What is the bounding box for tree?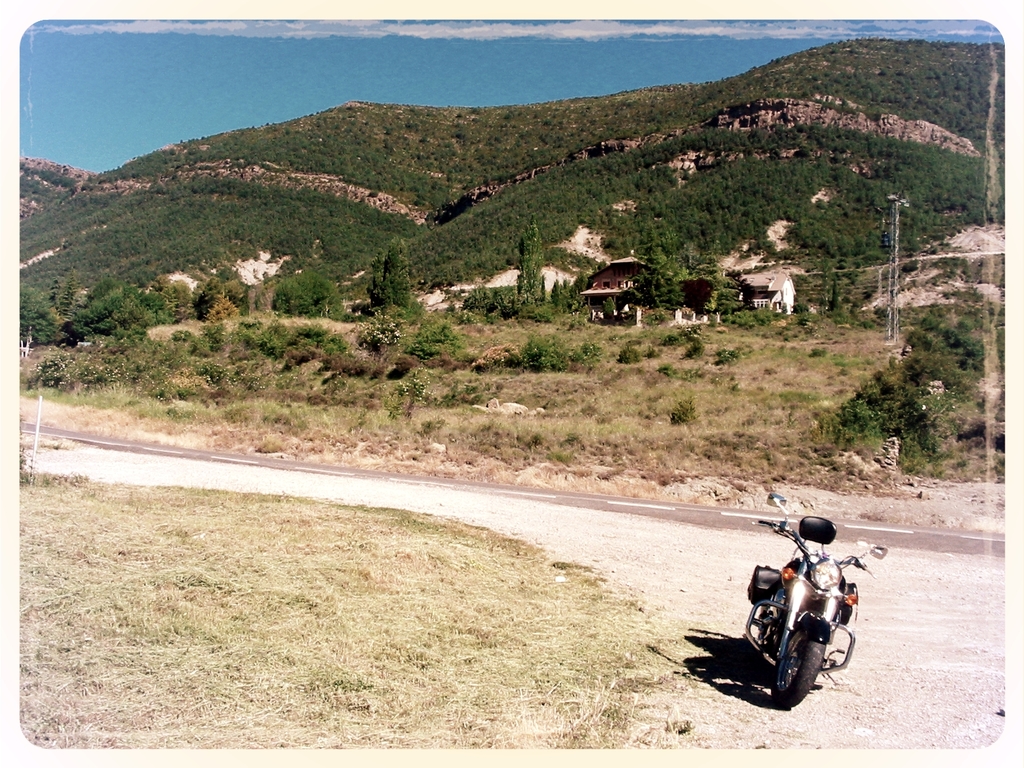
rect(813, 374, 942, 467).
